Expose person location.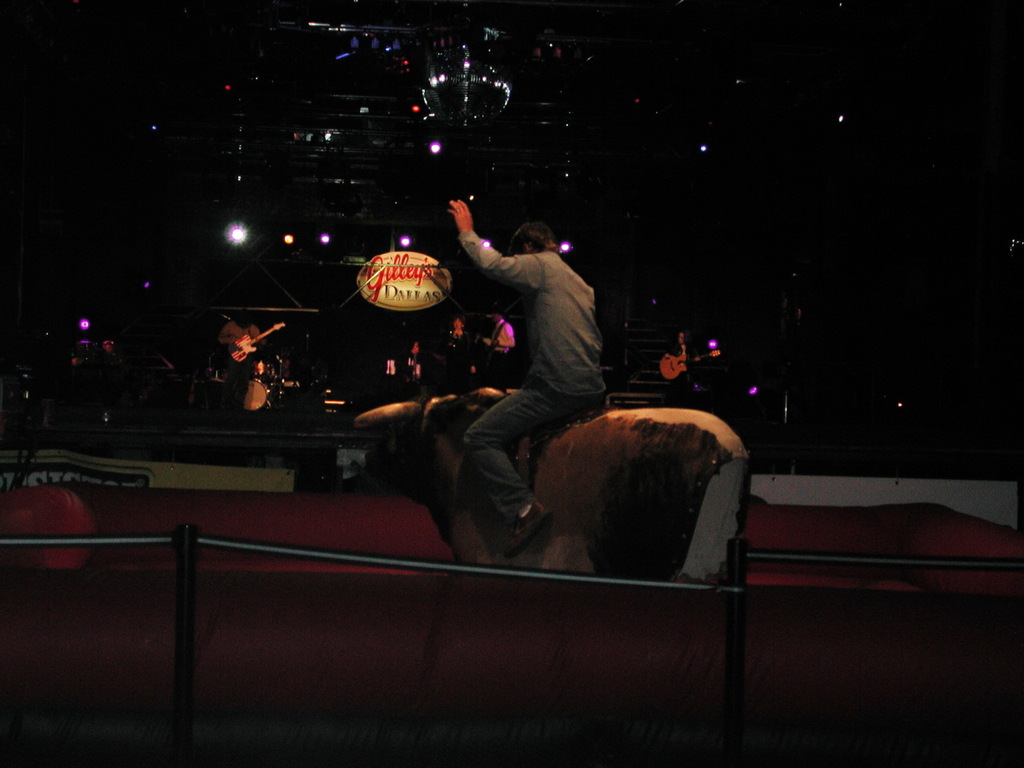
Exposed at l=444, t=187, r=620, b=522.
